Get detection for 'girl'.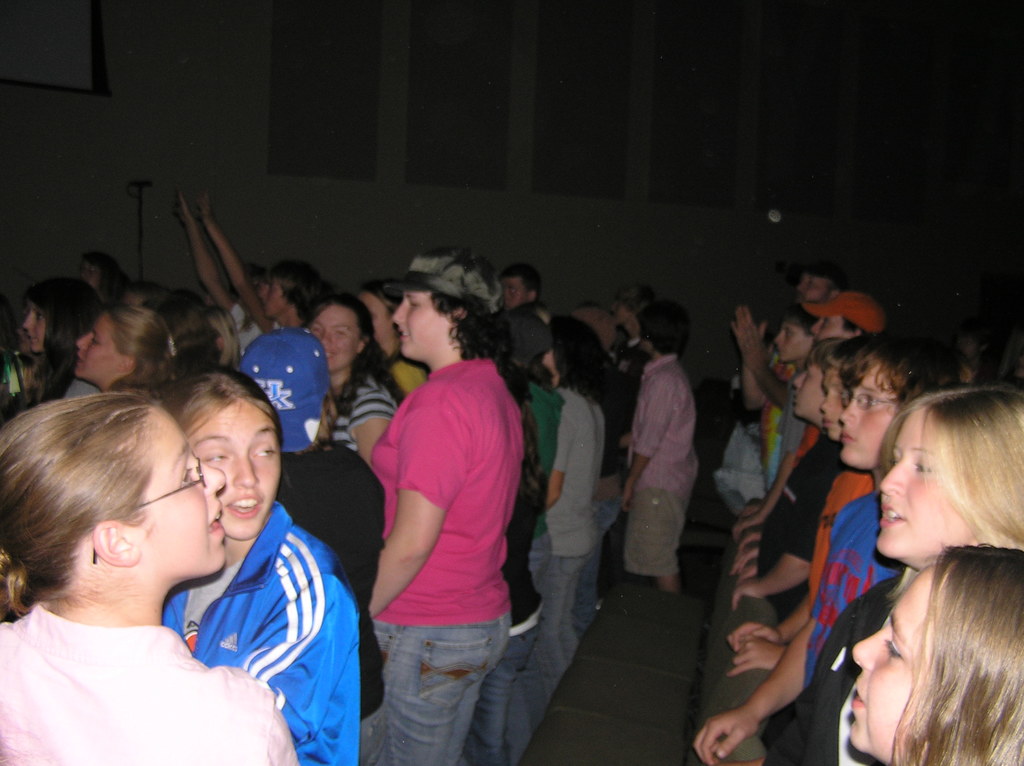
Detection: locate(159, 365, 360, 765).
